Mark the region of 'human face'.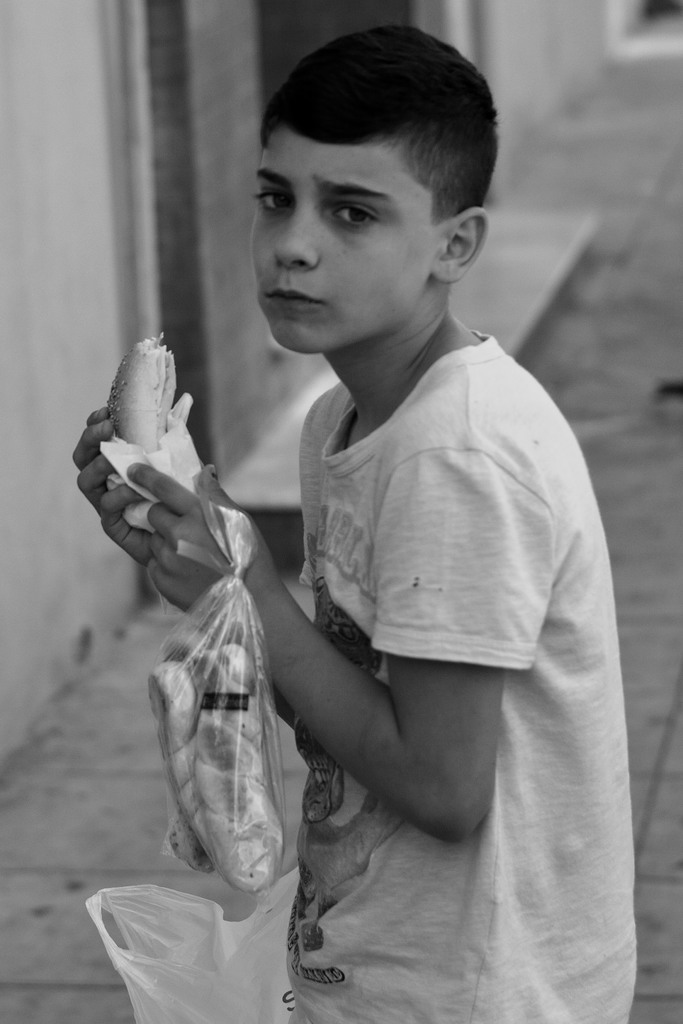
Region: [x1=260, y1=137, x2=436, y2=354].
